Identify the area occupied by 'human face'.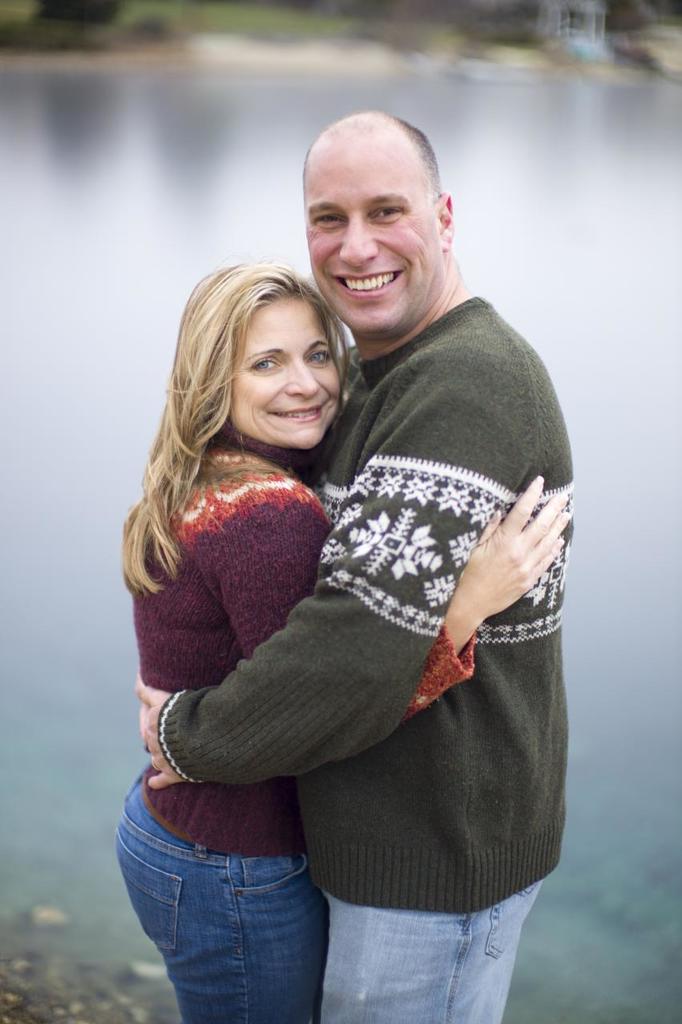
Area: bbox(228, 298, 341, 454).
